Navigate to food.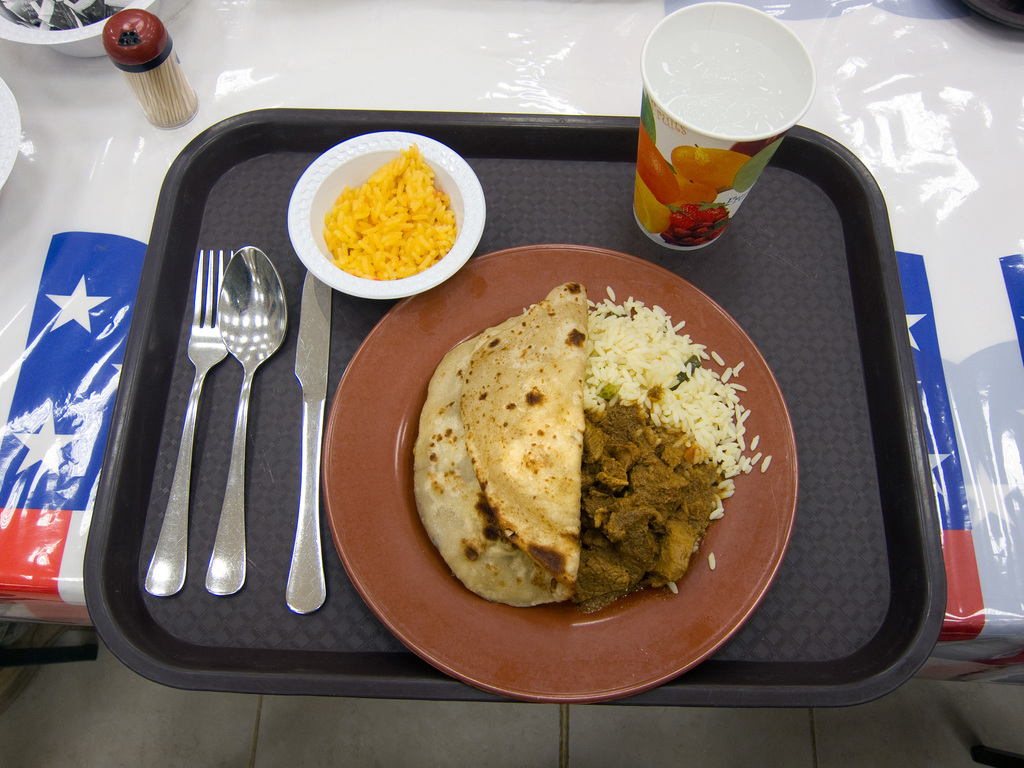
Navigation target: rect(416, 286, 588, 609).
